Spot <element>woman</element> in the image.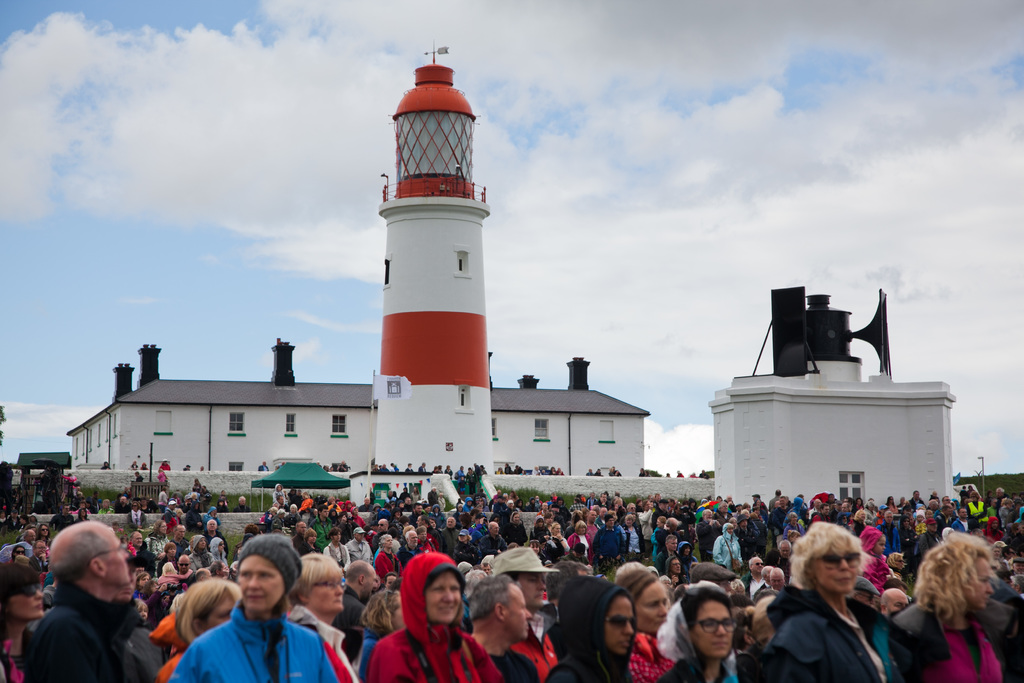
<element>woman</element> found at bbox(834, 513, 849, 531).
